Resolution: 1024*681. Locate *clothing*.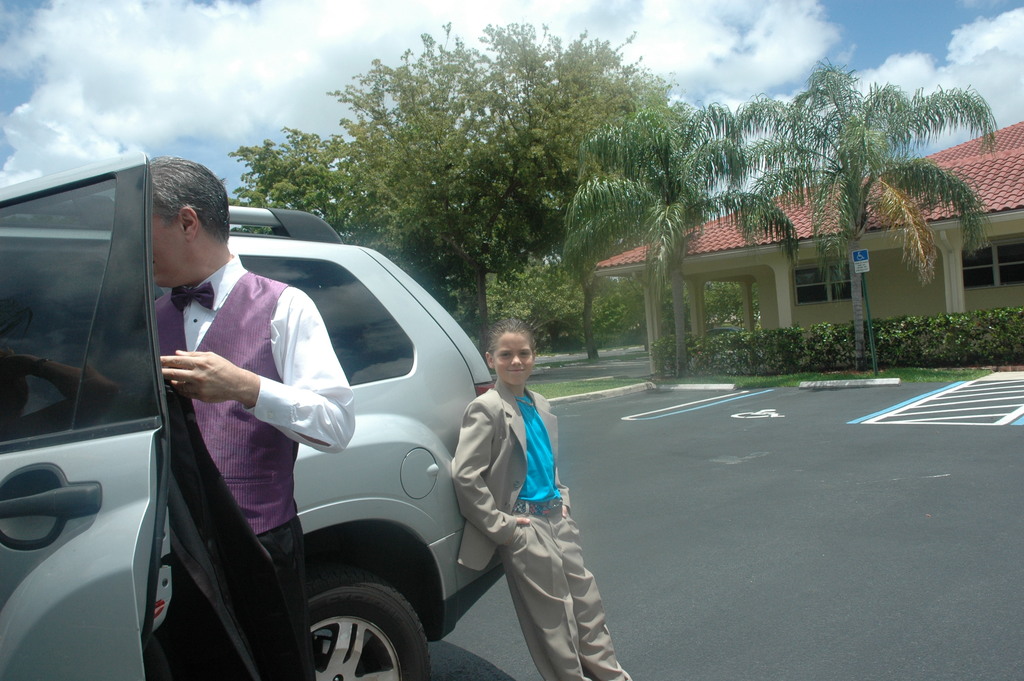
<bbox>140, 251, 352, 680</bbox>.
